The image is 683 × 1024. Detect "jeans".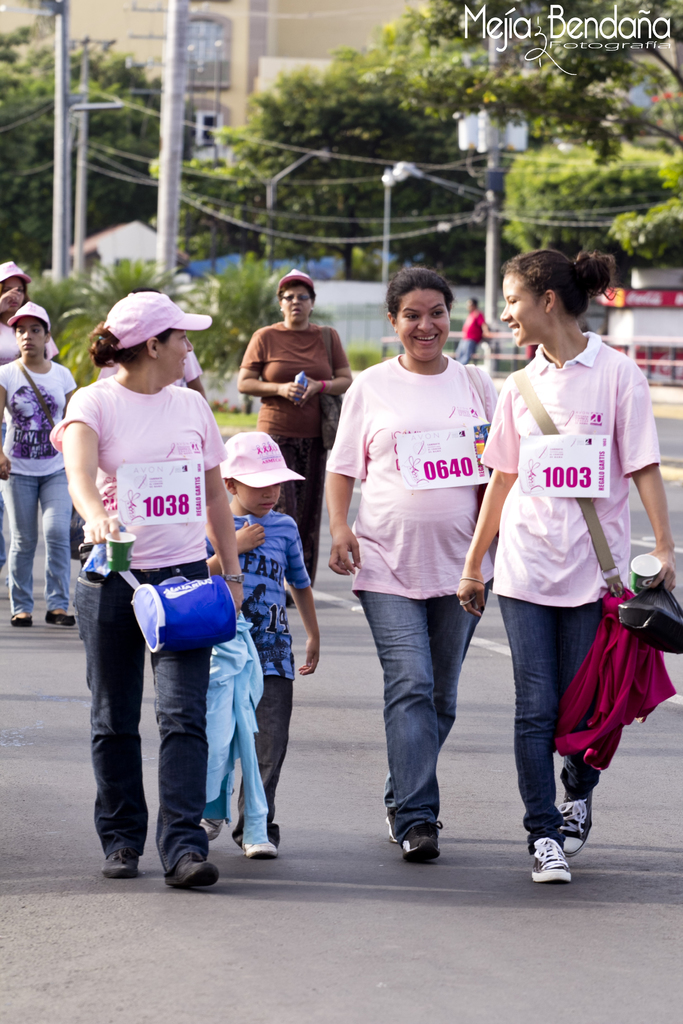
Detection: {"left": 371, "top": 594, "right": 487, "bottom": 867}.
